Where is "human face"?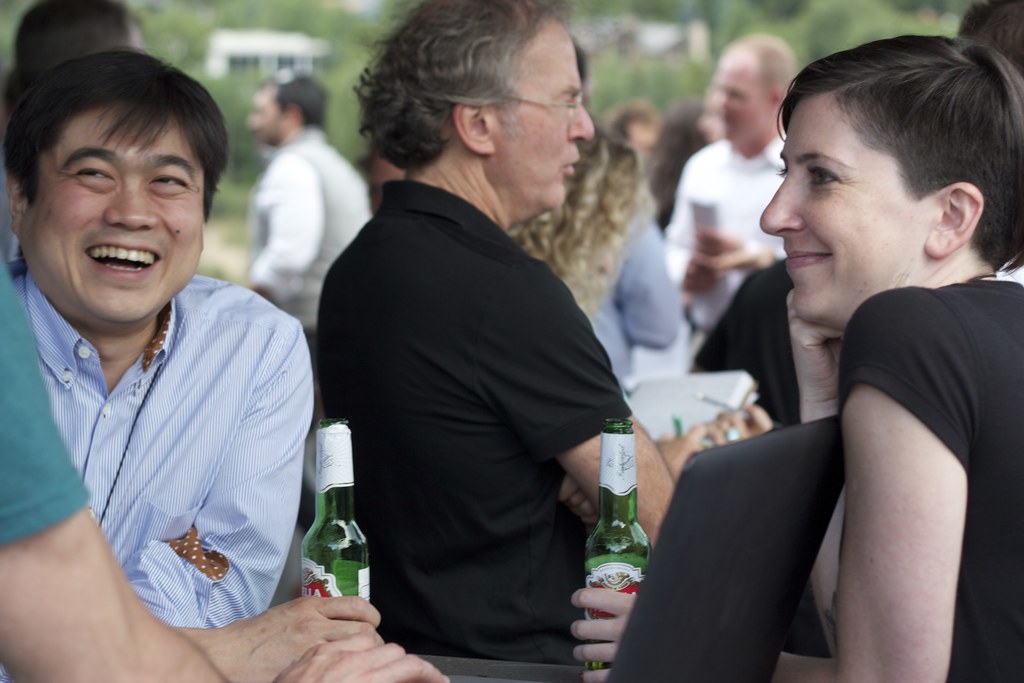
bbox(759, 95, 935, 319).
